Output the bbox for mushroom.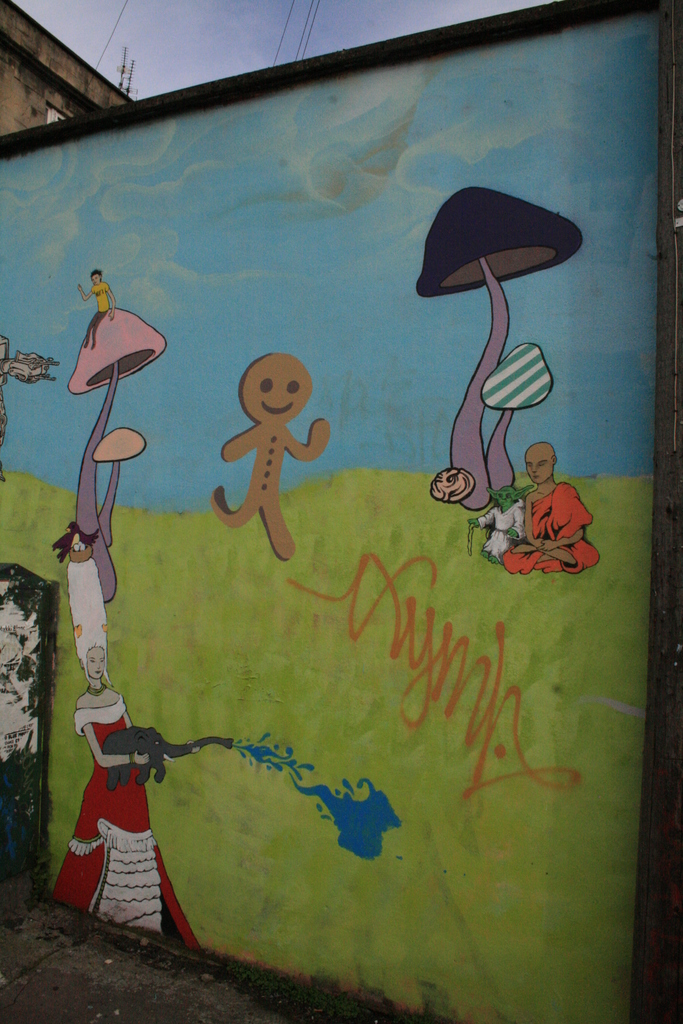
(94, 424, 143, 543).
